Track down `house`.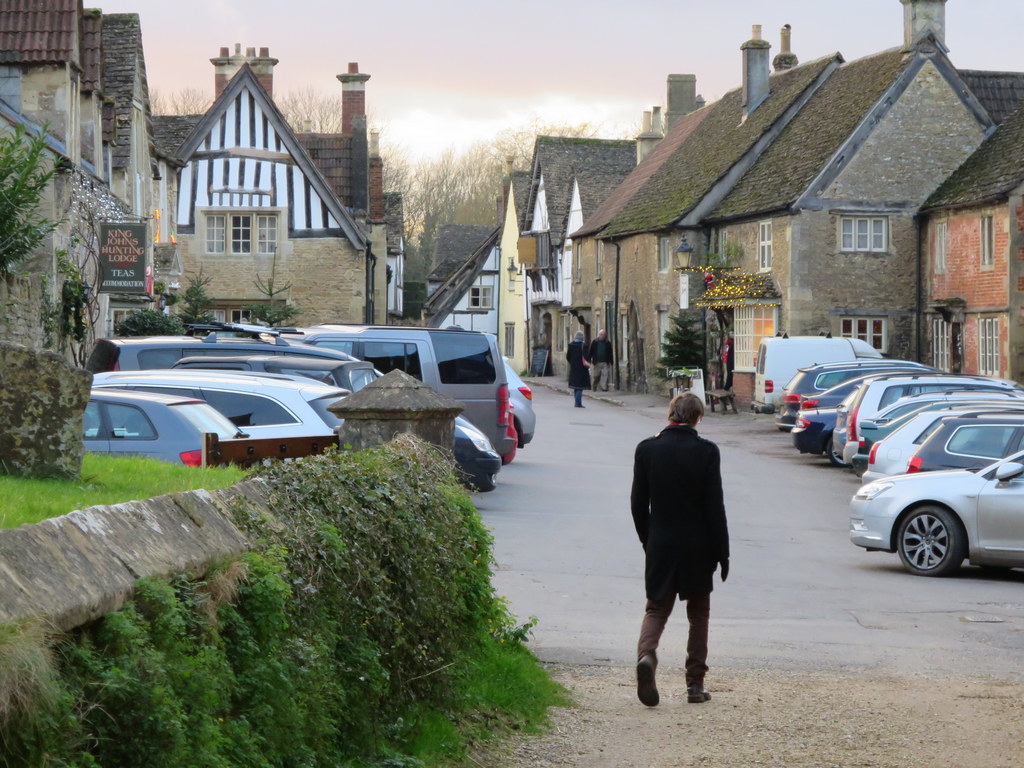
Tracked to region(422, 218, 499, 302).
